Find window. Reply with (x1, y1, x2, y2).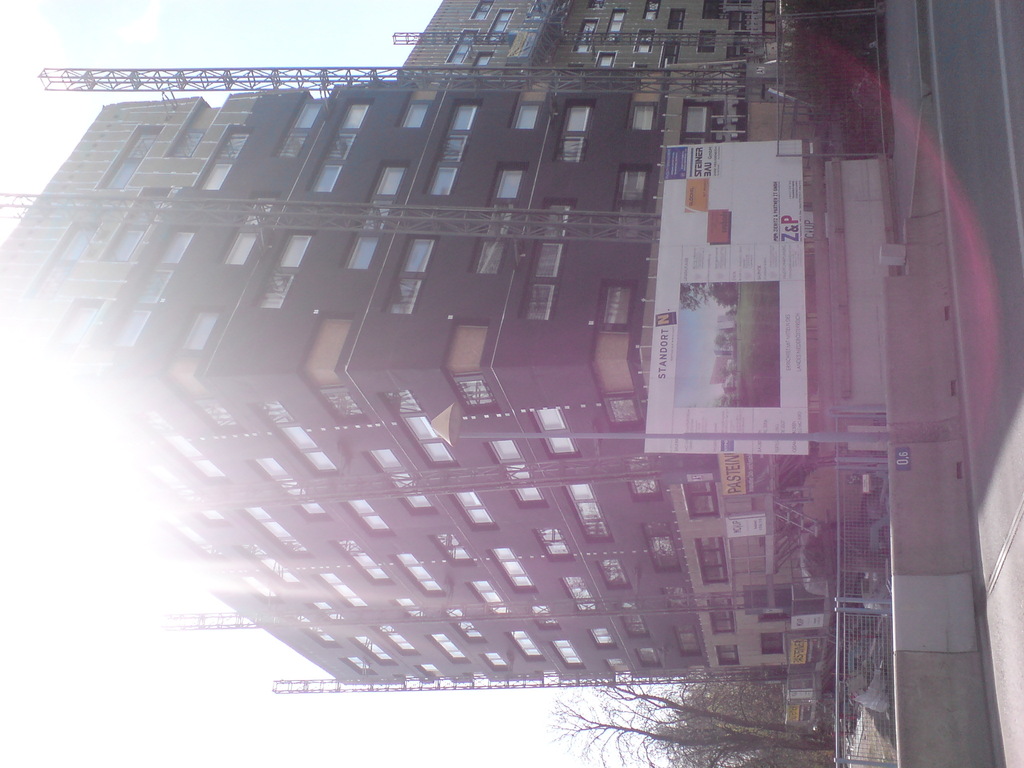
(397, 415, 458, 466).
